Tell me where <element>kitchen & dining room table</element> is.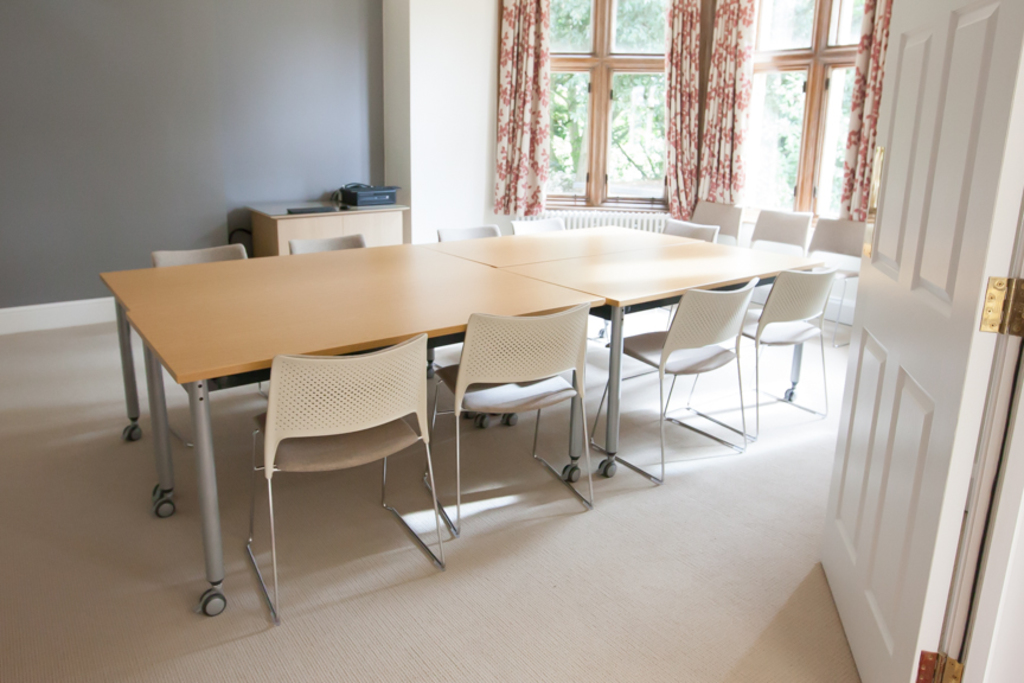
<element>kitchen & dining room table</element> is at region(428, 225, 828, 472).
